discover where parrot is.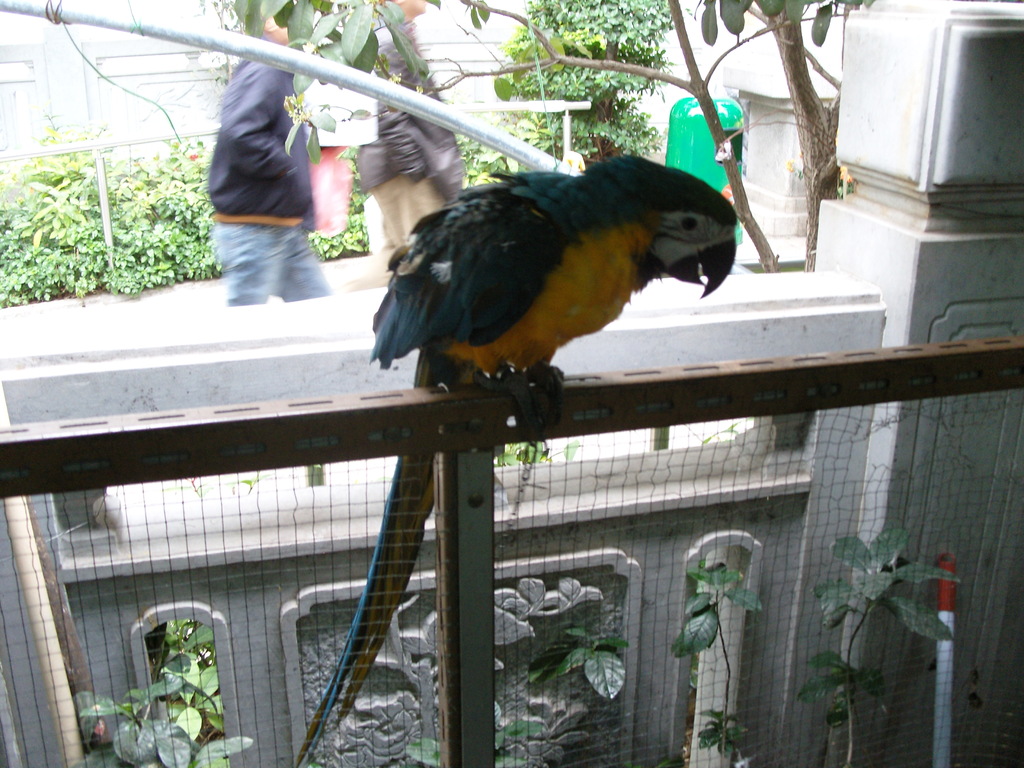
Discovered at {"x1": 367, "y1": 151, "x2": 747, "y2": 389}.
